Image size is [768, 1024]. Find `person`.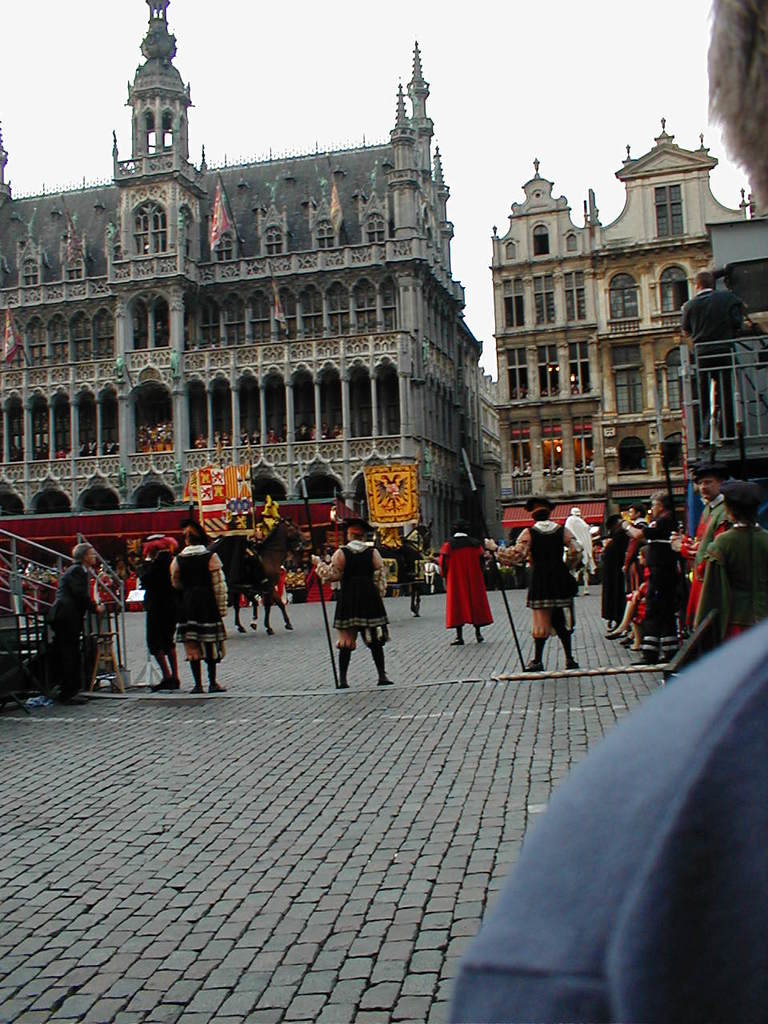
[631, 489, 693, 658].
